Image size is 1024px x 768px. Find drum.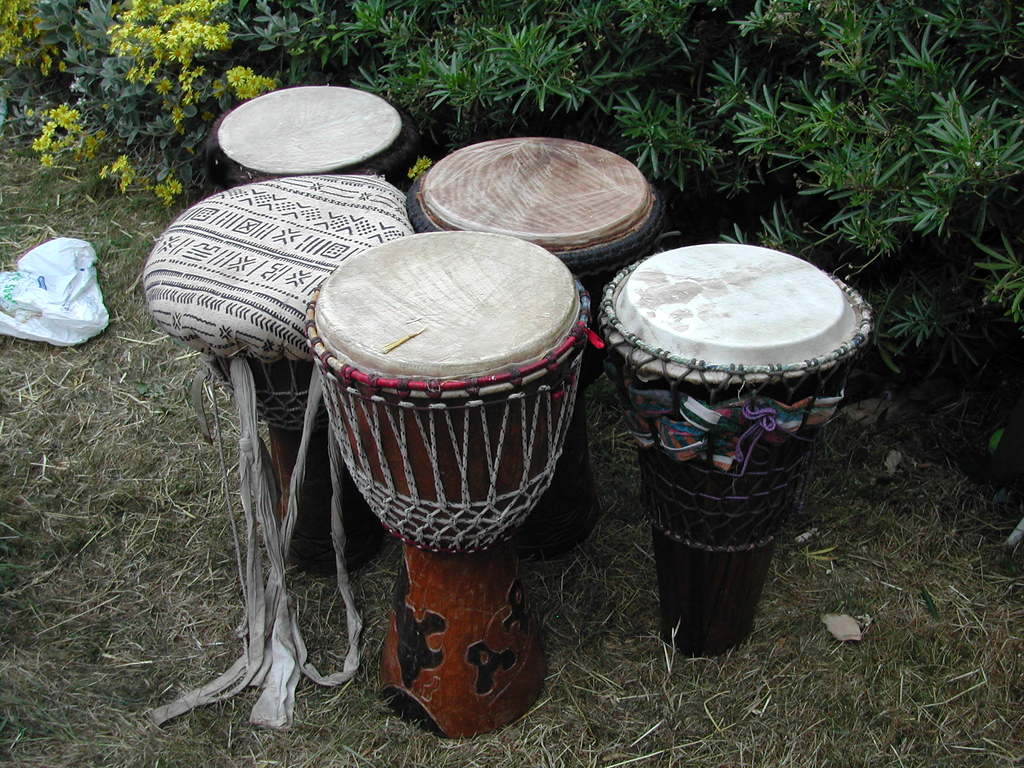
(599, 243, 874, 657).
